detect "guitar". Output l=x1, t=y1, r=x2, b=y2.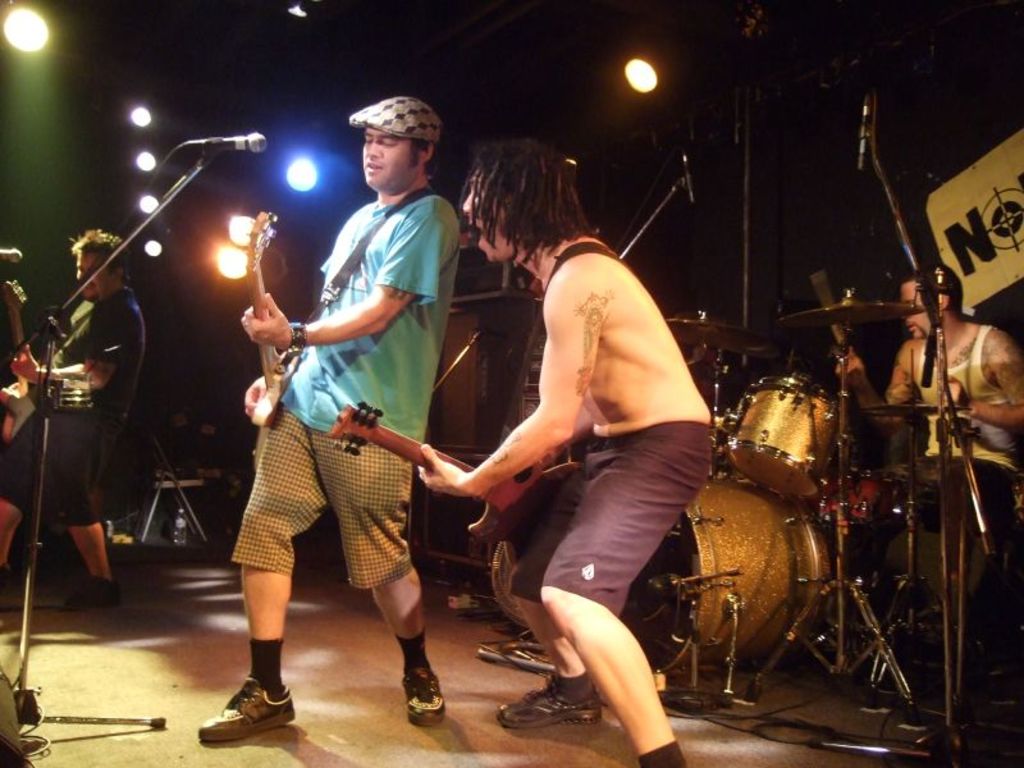
l=246, t=205, r=297, b=431.
